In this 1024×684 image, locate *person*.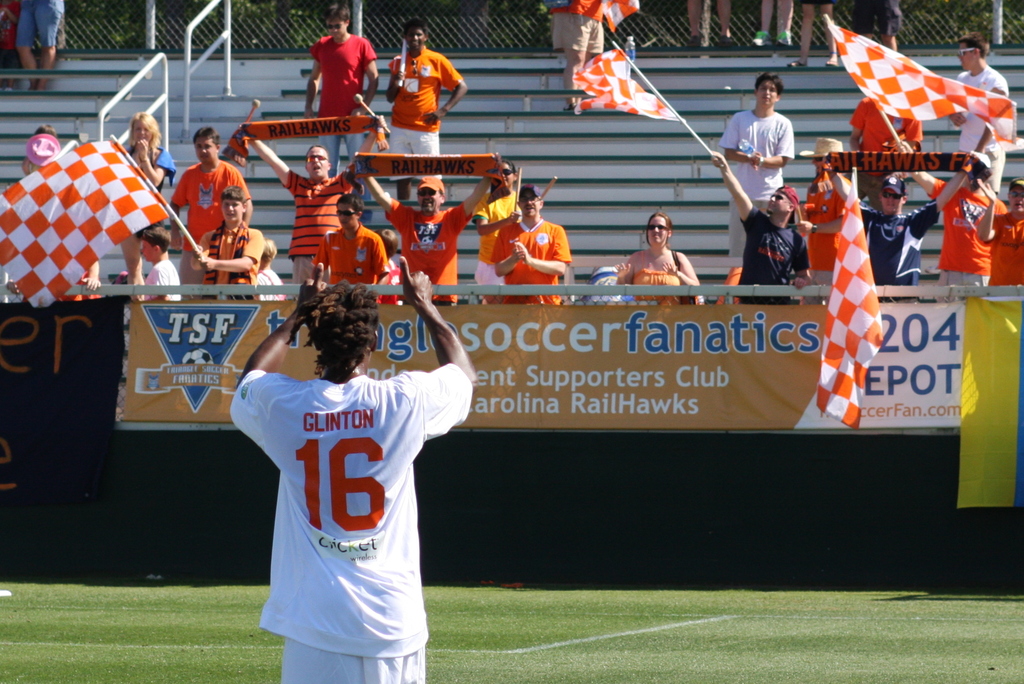
Bounding box: left=360, top=151, right=506, bottom=304.
